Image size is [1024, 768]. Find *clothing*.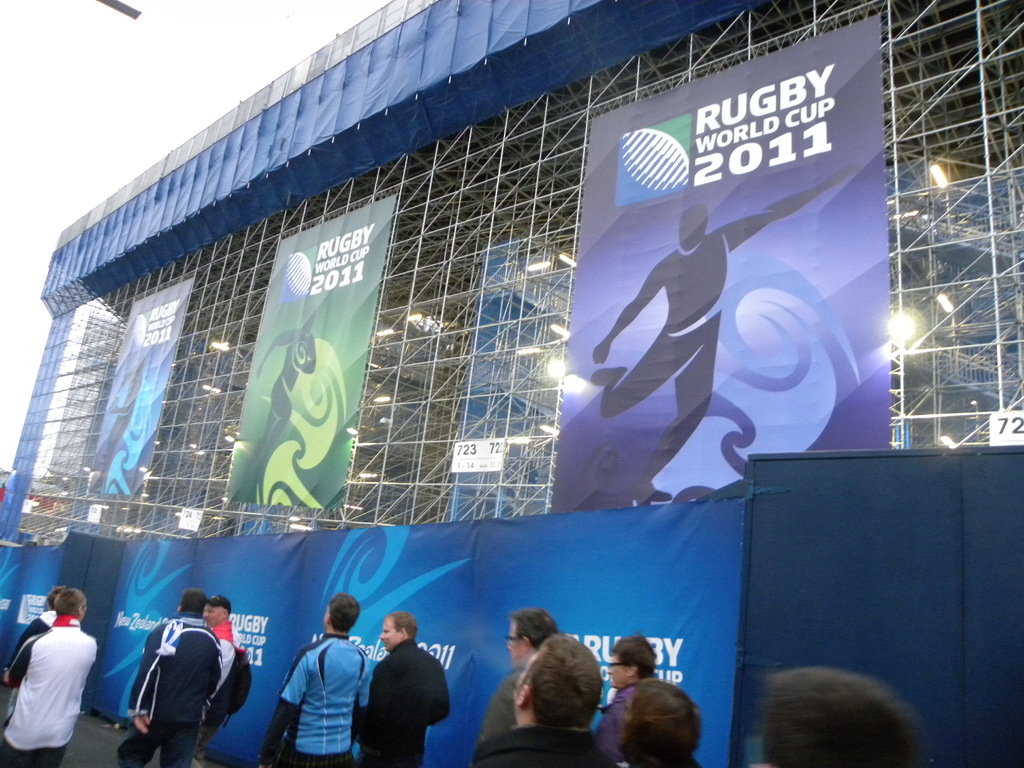
detection(364, 639, 448, 767).
